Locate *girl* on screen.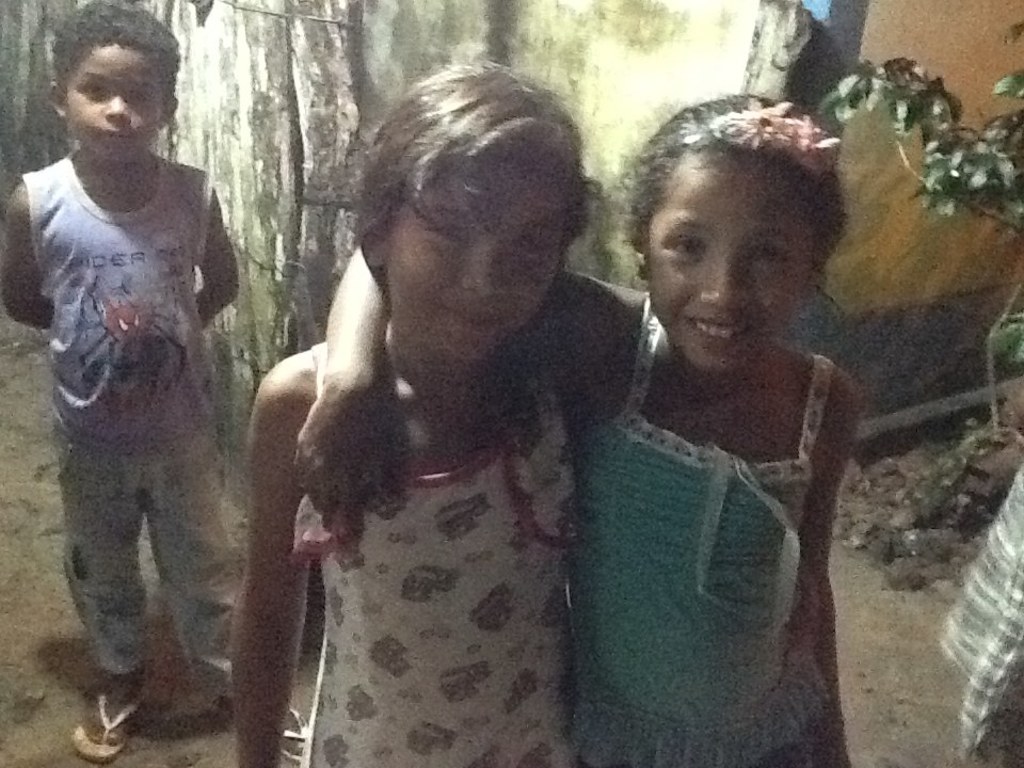
On screen at [left=292, top=94, right=853, bottom=767].
